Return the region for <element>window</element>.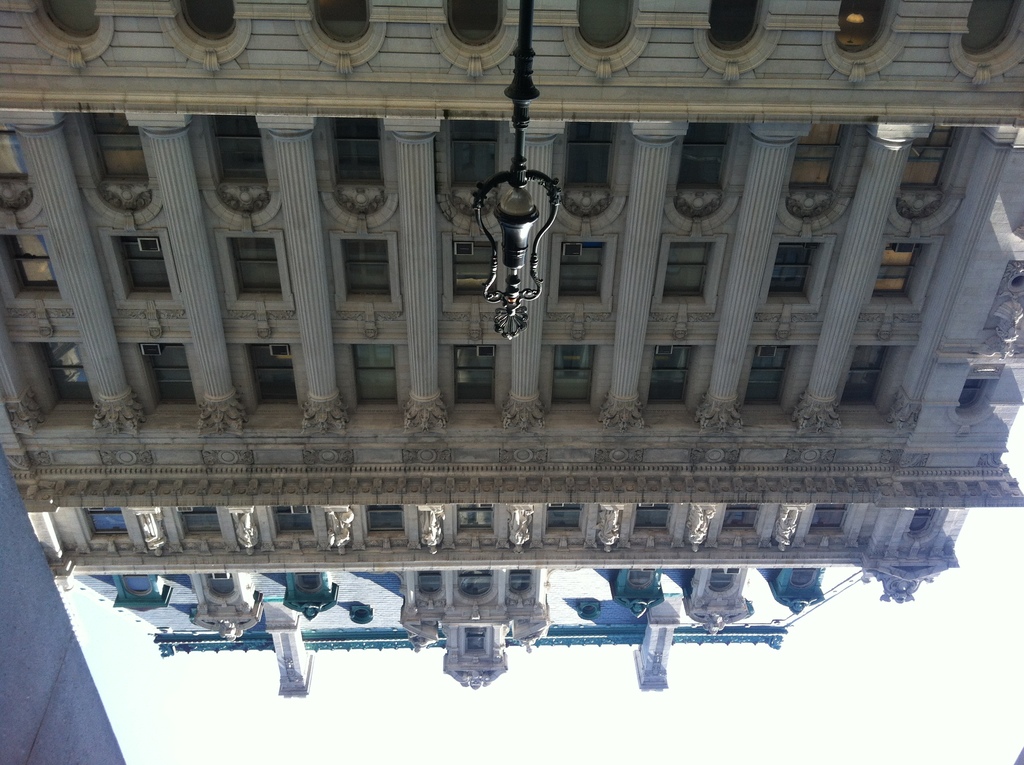
detection(242, 337, 300, 408).
